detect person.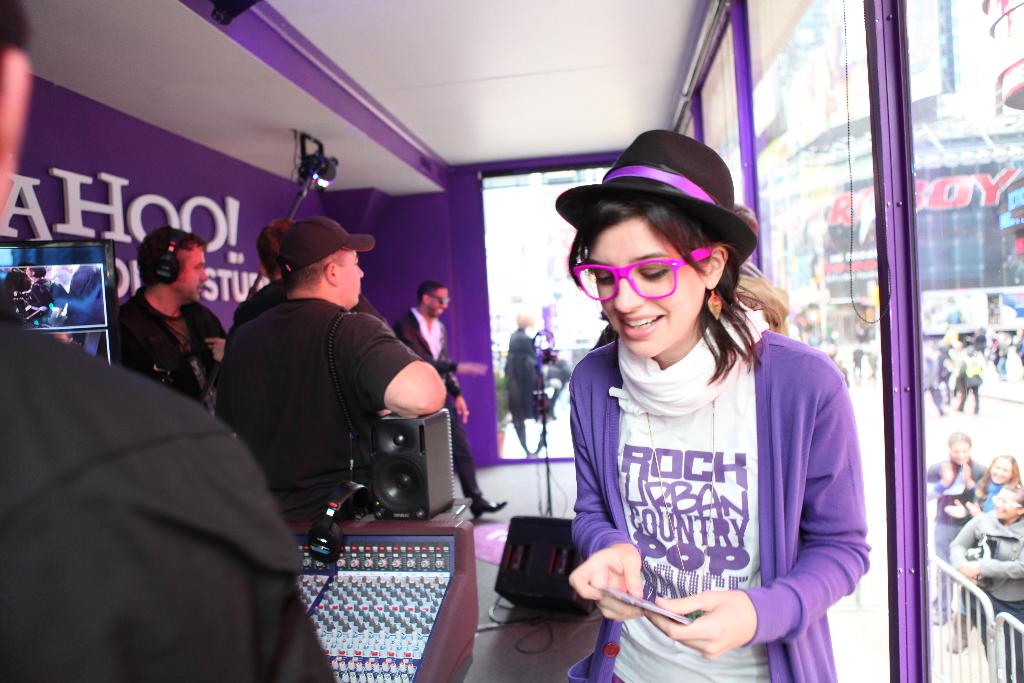
Detected at (559, 129, 874, 673).
